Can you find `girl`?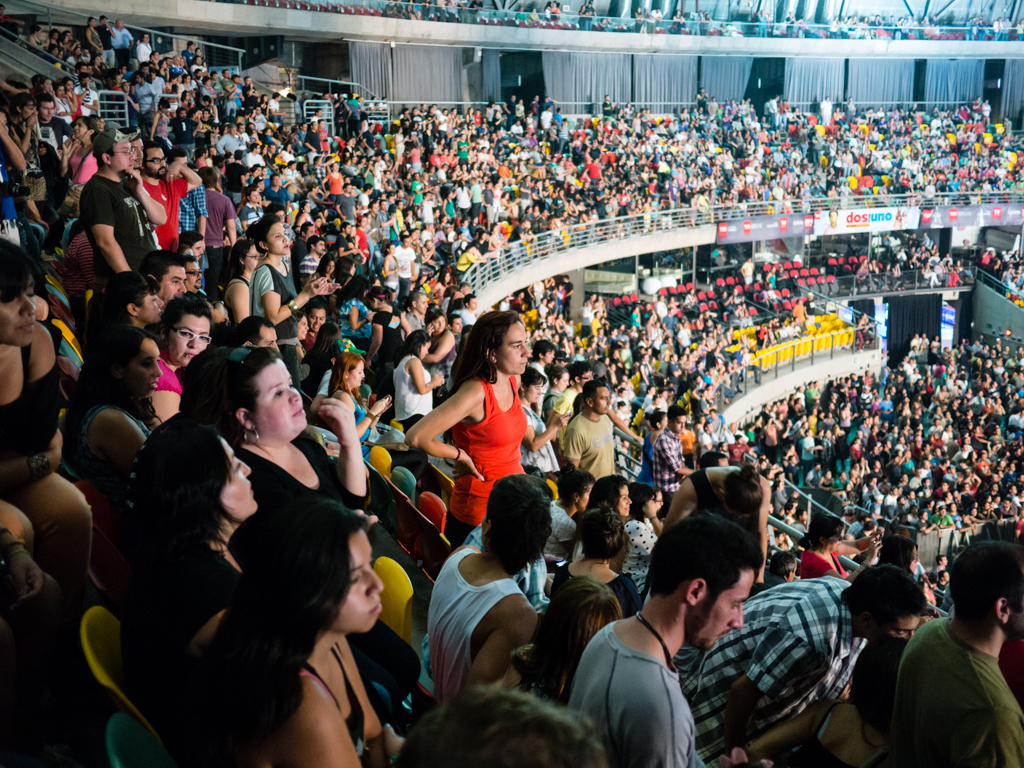
Yes, bounding box: left=124, top=408, right=264, bottom=729.
